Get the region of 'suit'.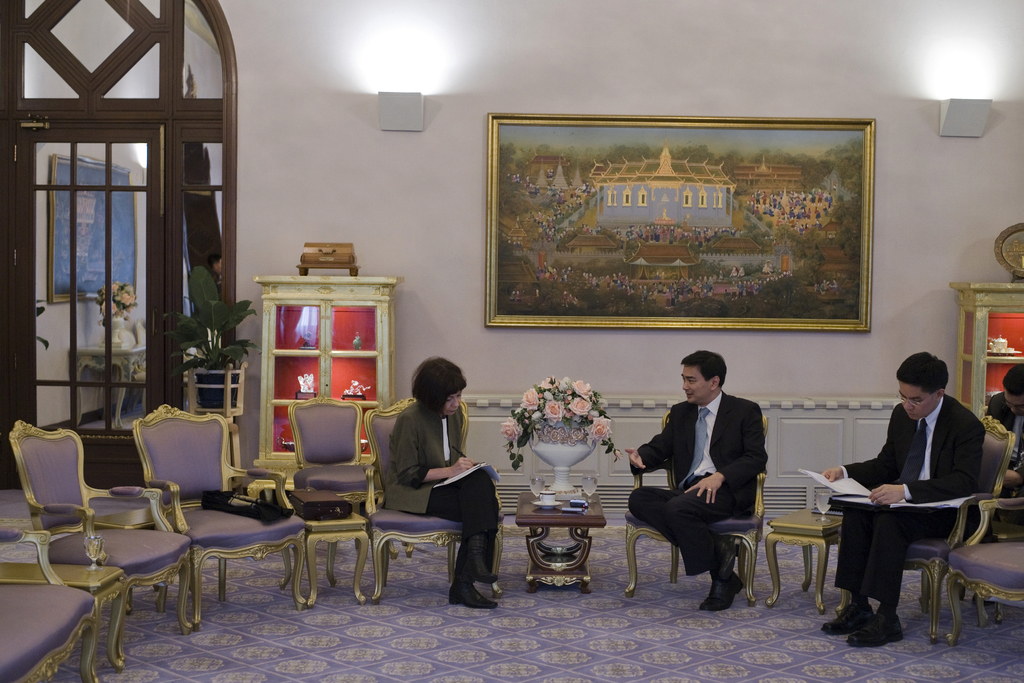
628 393 772 579.
